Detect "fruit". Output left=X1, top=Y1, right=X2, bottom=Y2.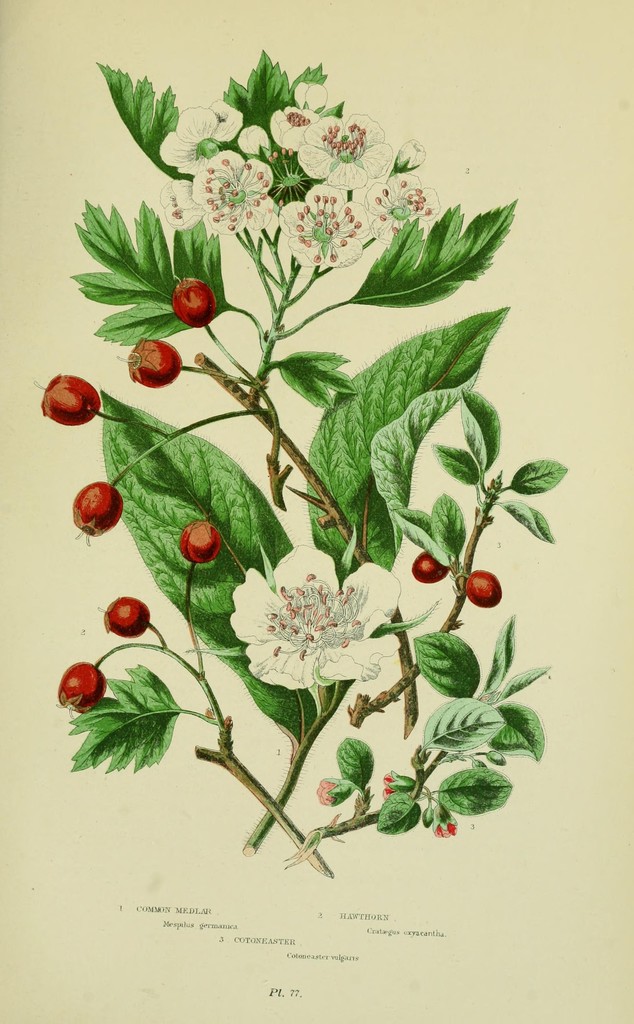
left=80, top=480, right=124, bottom=538.
